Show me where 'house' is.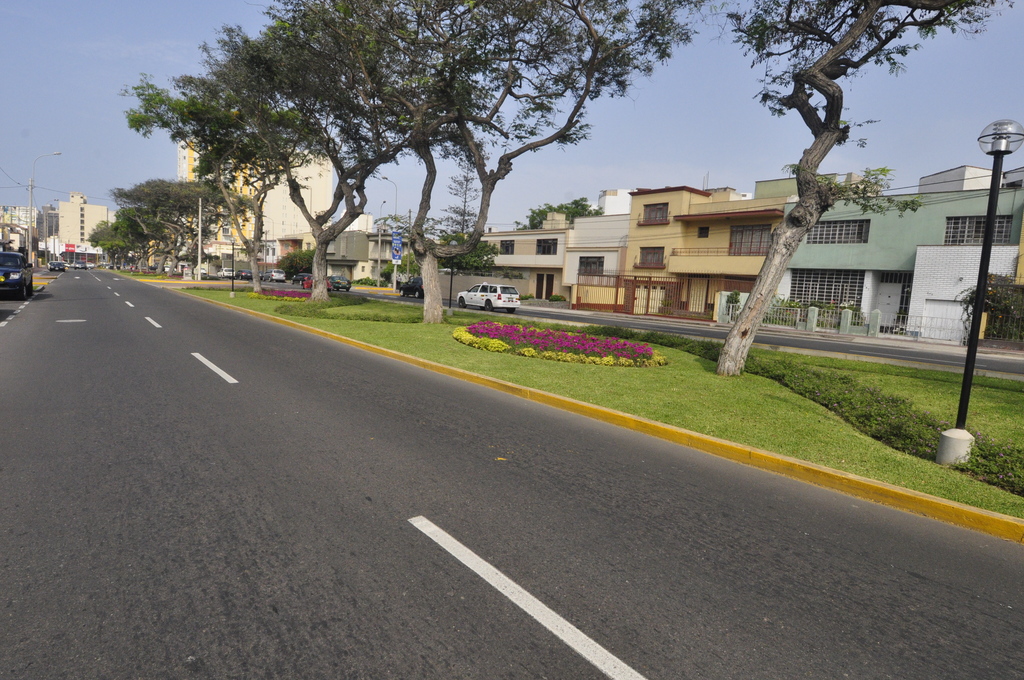
'house' is at l=570, t=175, r=799, b=318.
